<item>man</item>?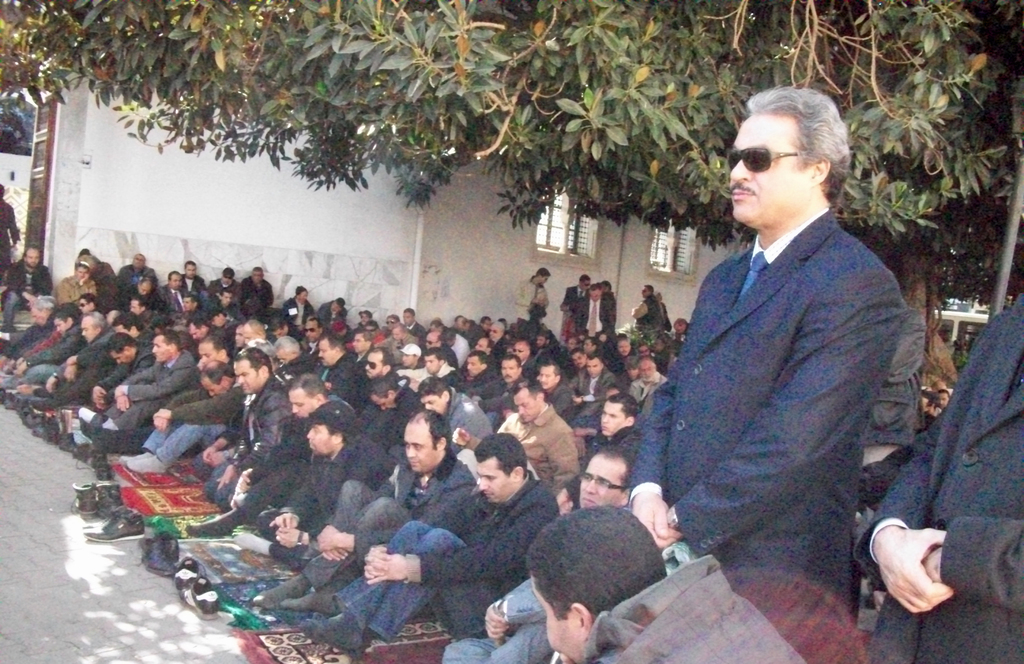
Rect(123, 333, 238, 473)
